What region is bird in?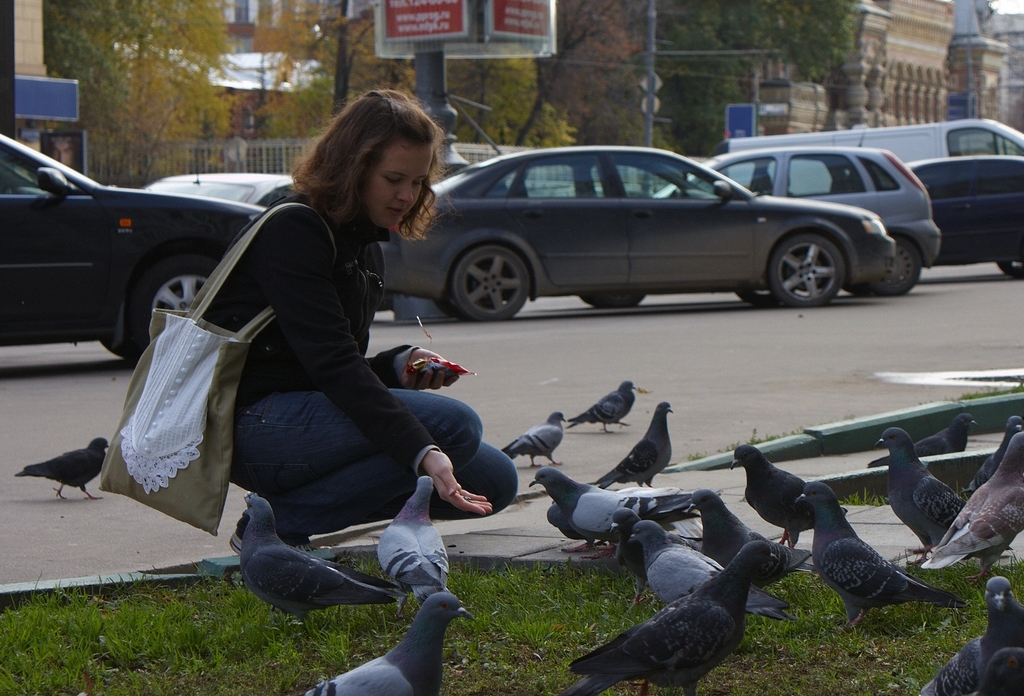
box=[376, 478, 449, 619].
